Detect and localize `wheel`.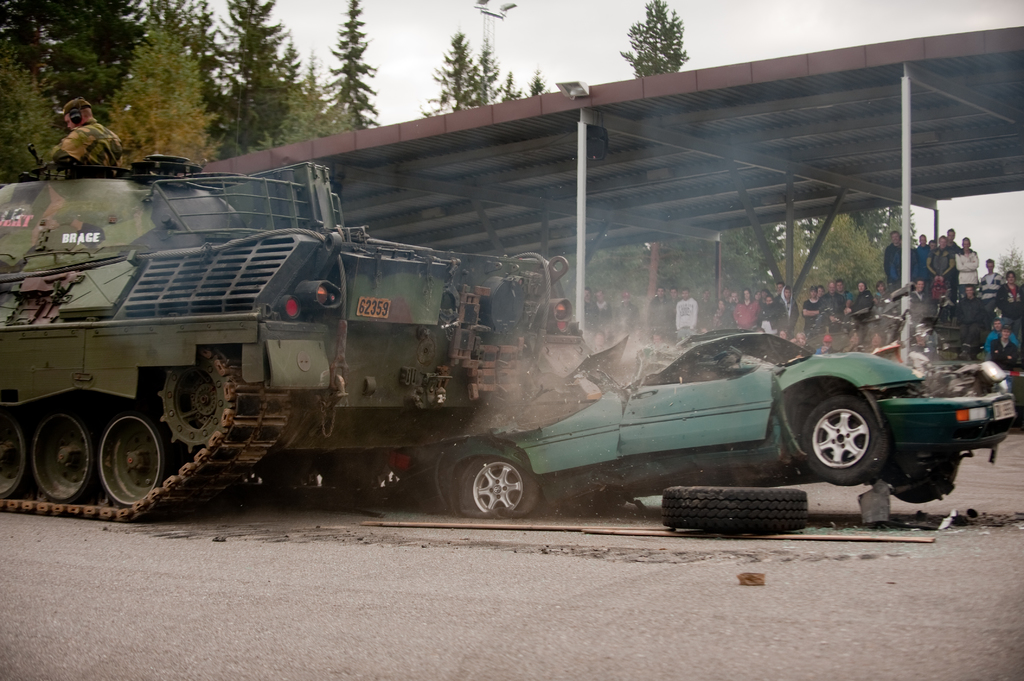
Localized at (x1=662, y1=485, x2=808, y2=532).
